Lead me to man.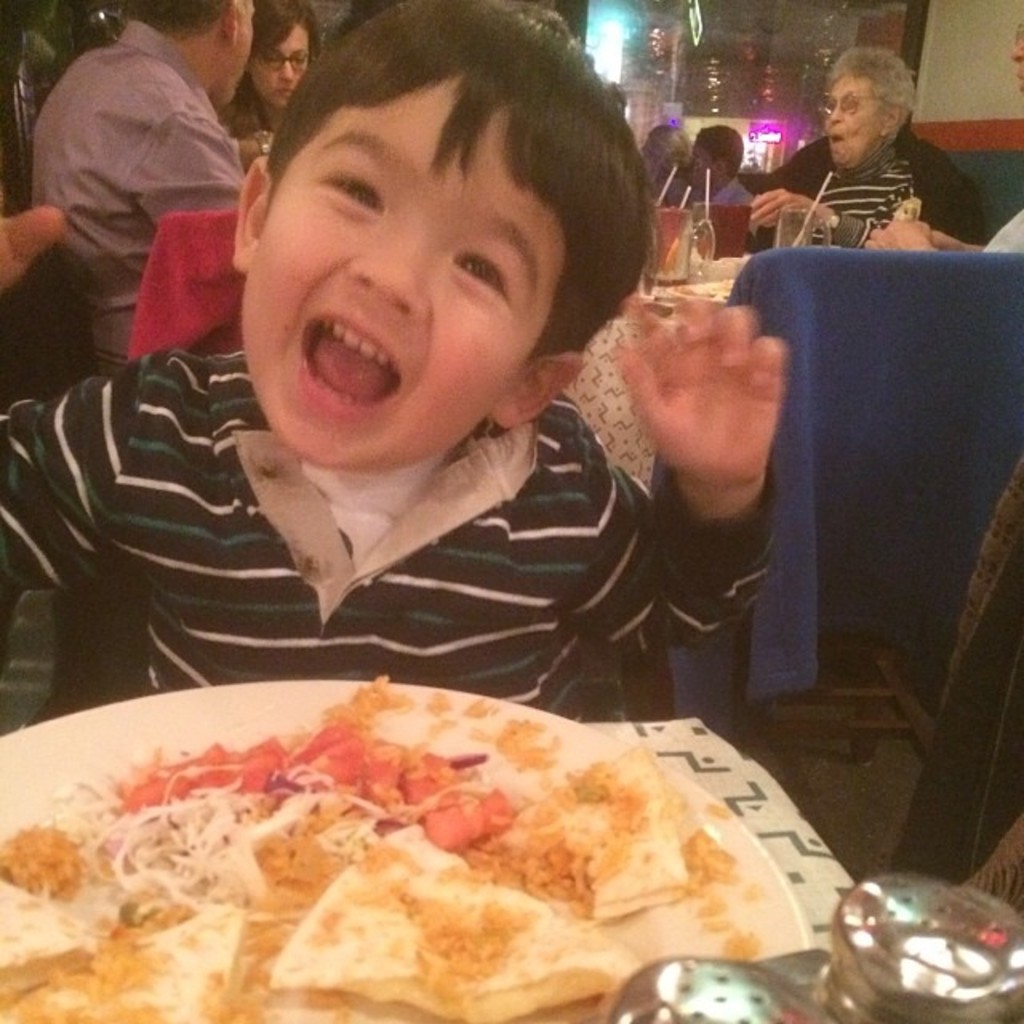
Lead to <bbox>688, 123, 757, 206</bbox>.
